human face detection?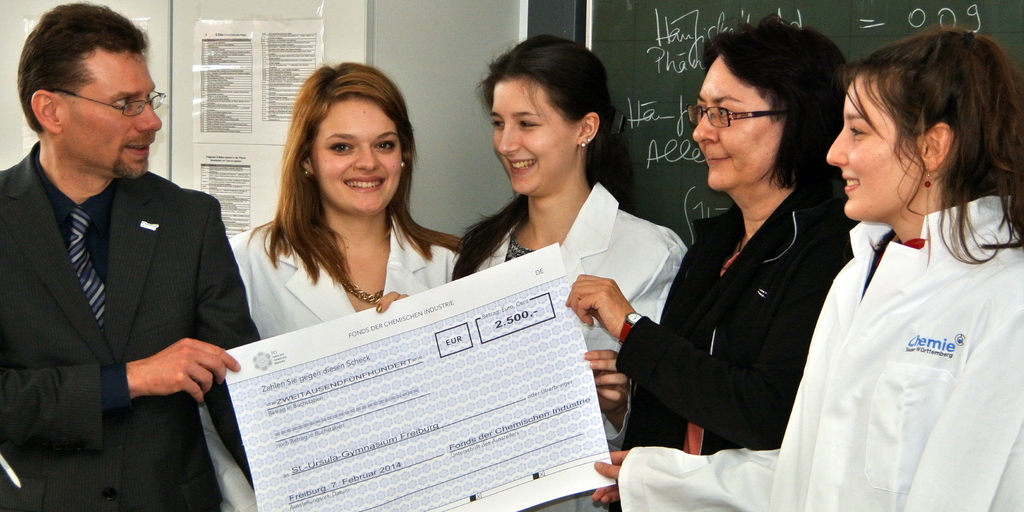
left=308, top=96, right=400, bottom=212
